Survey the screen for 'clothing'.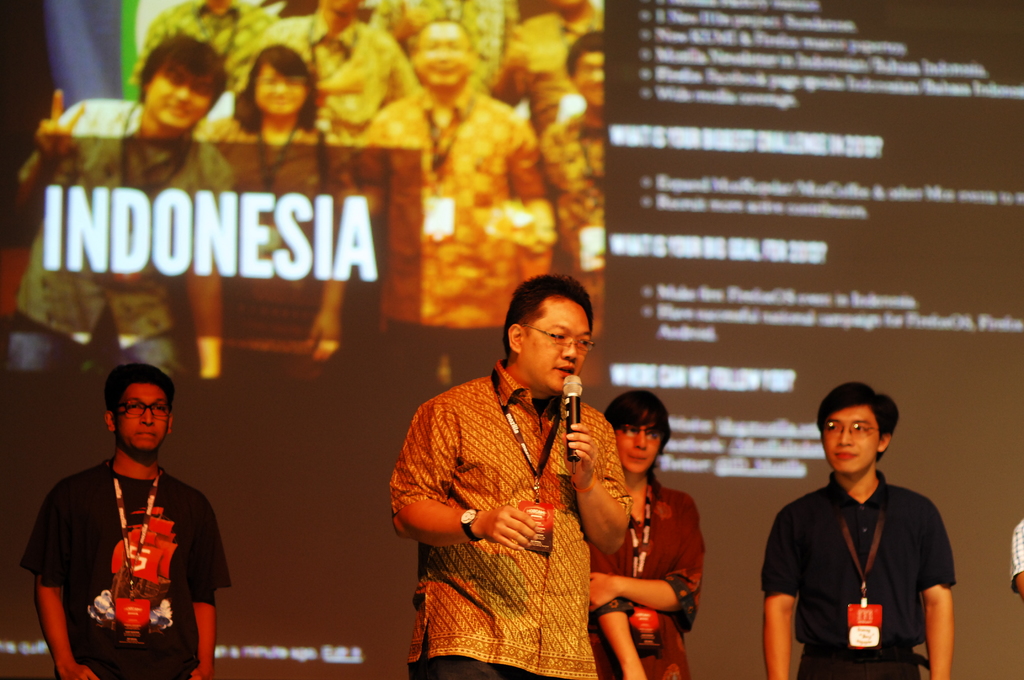
Survey found: x1=388 y1=359 x2=632 y2=679.
